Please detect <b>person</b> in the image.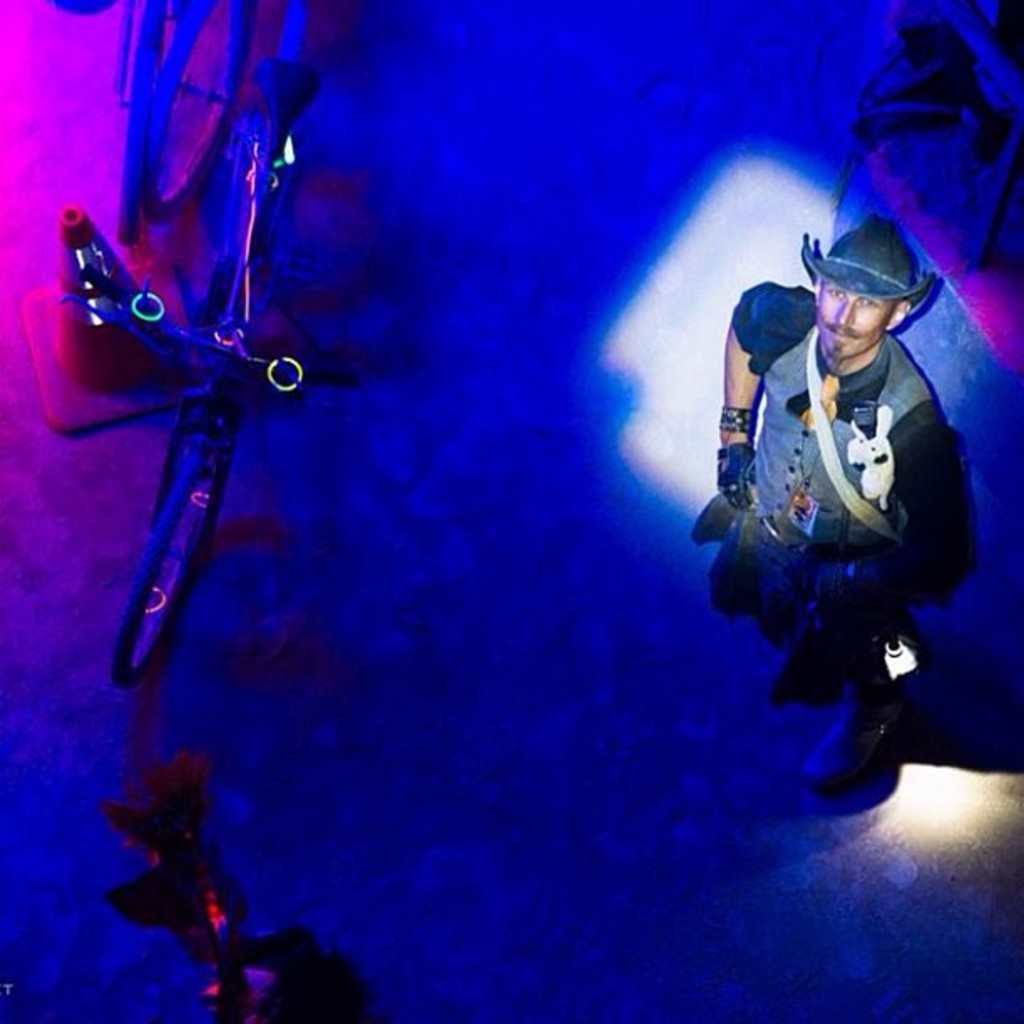
<region>691, 189, 994, 832</region>.
